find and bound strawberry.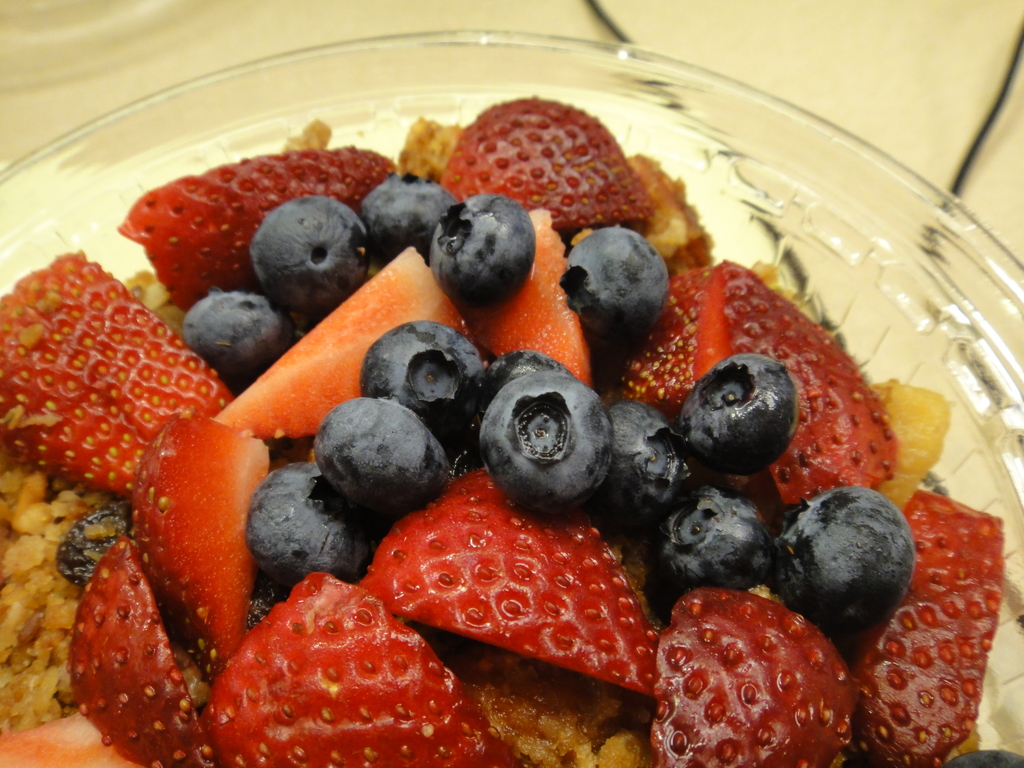
Bound: select_region(601, 261, 724, 412).
